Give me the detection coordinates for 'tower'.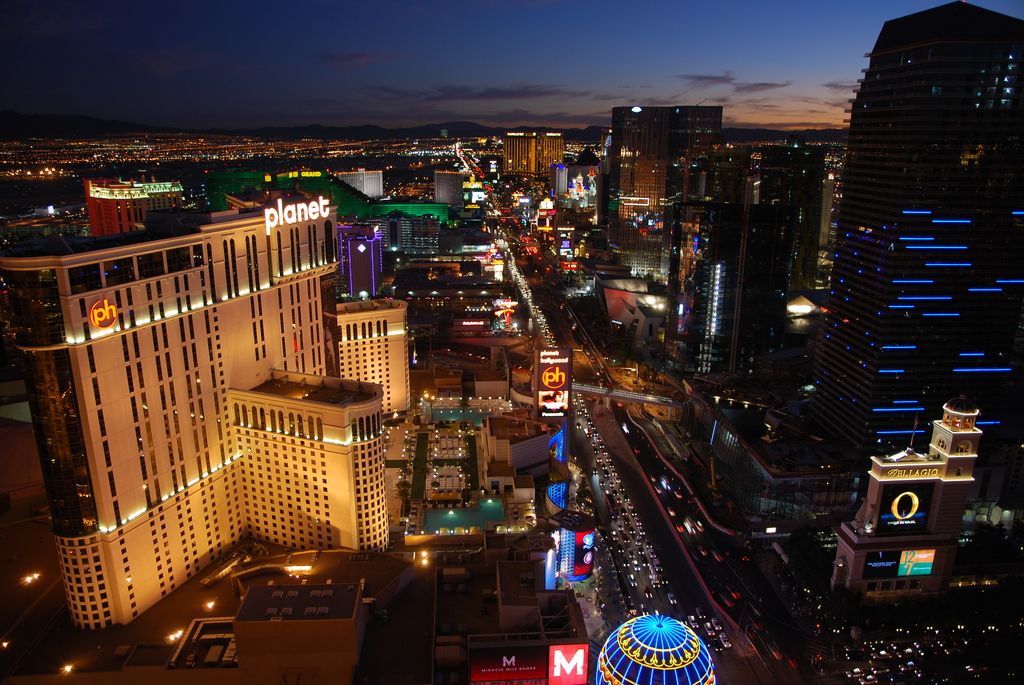
l=794, t=15, r=1011, b=465.
